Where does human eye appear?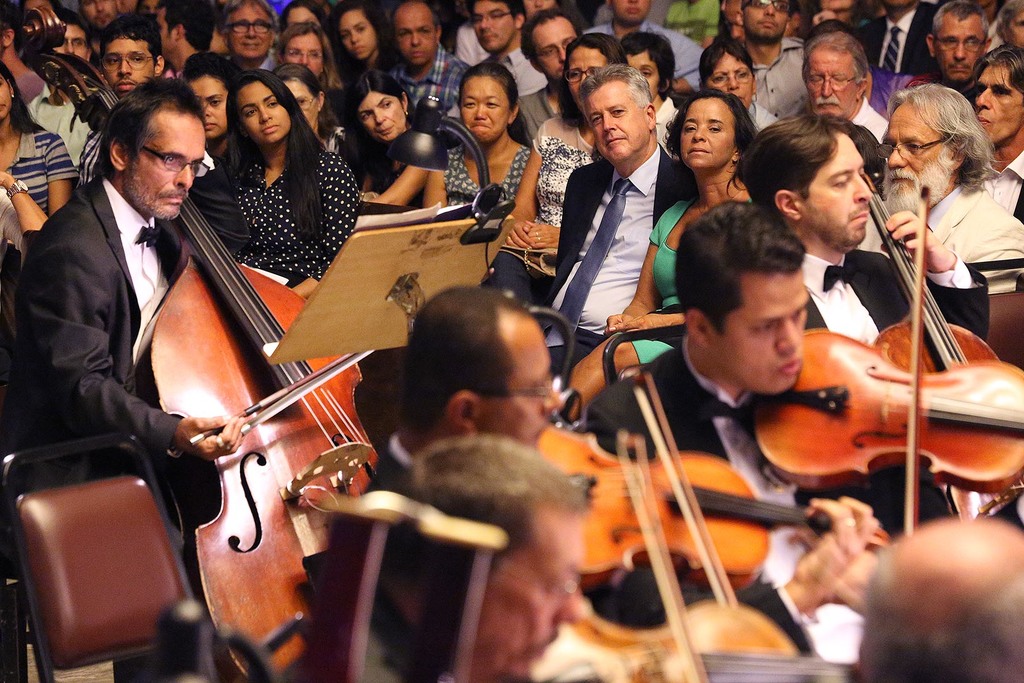
Appears at 881:143:896:158.
